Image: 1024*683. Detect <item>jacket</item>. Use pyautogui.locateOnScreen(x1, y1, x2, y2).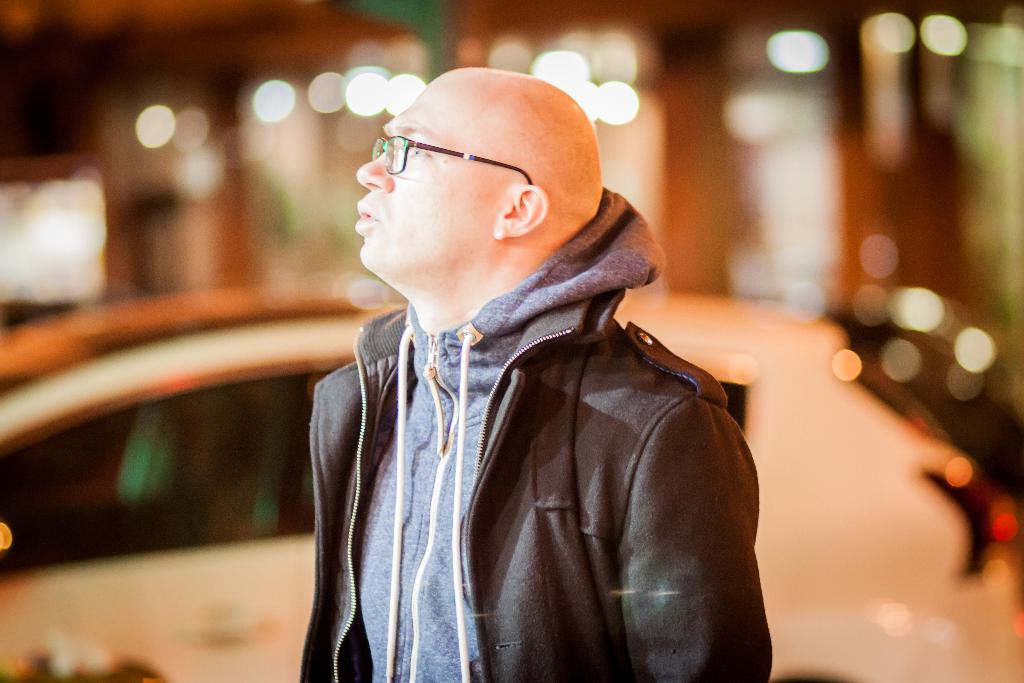
pyautogui.locateOnScreen(296, 286, 771, 682).
